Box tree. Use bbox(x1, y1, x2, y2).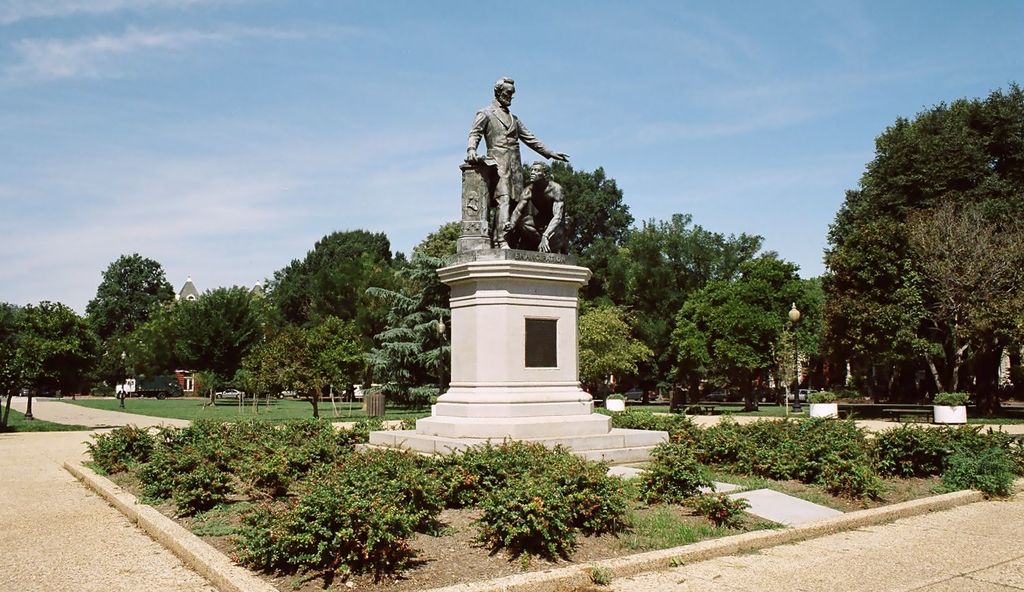
bbox(553, 295, 656, 395).
